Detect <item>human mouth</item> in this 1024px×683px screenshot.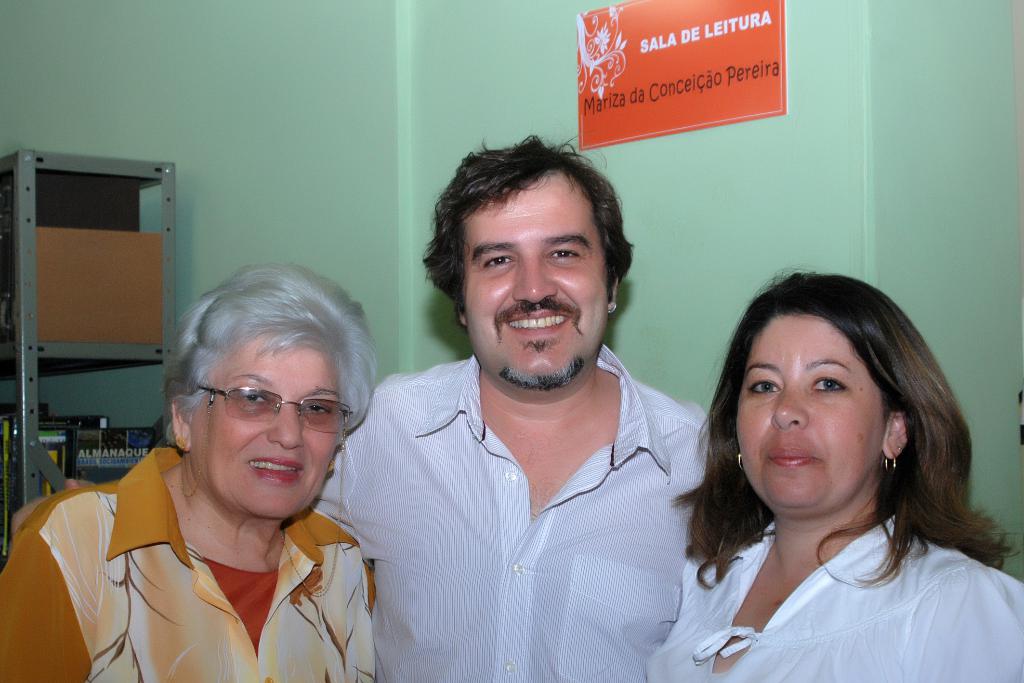
Detection: region(767, 447, 815, 467).
